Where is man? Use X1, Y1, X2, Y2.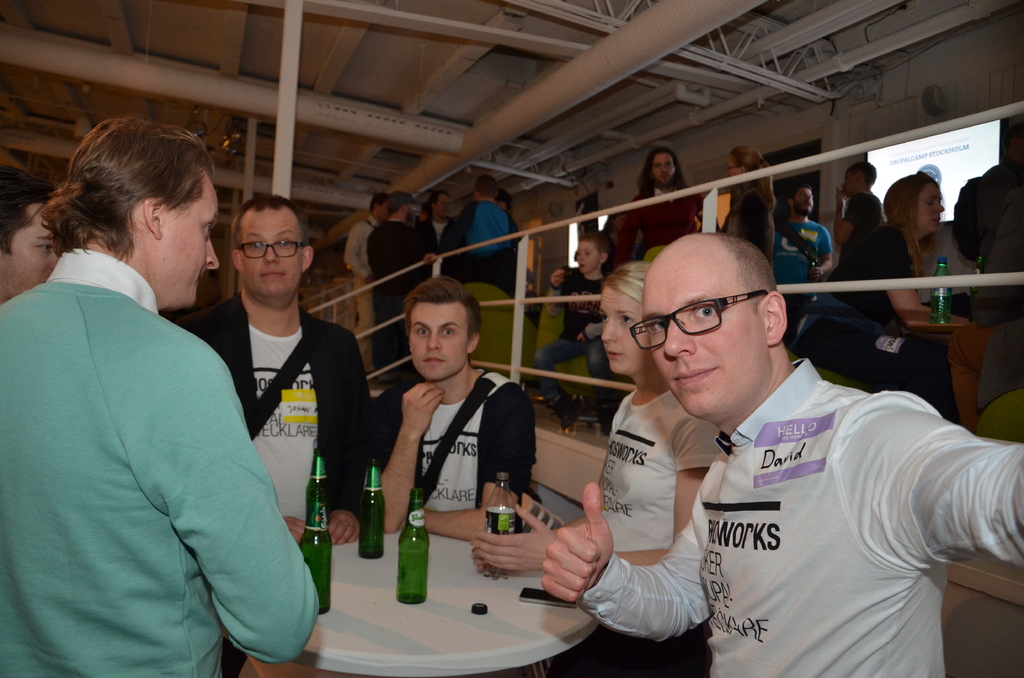
772, 184, 832, 351.
